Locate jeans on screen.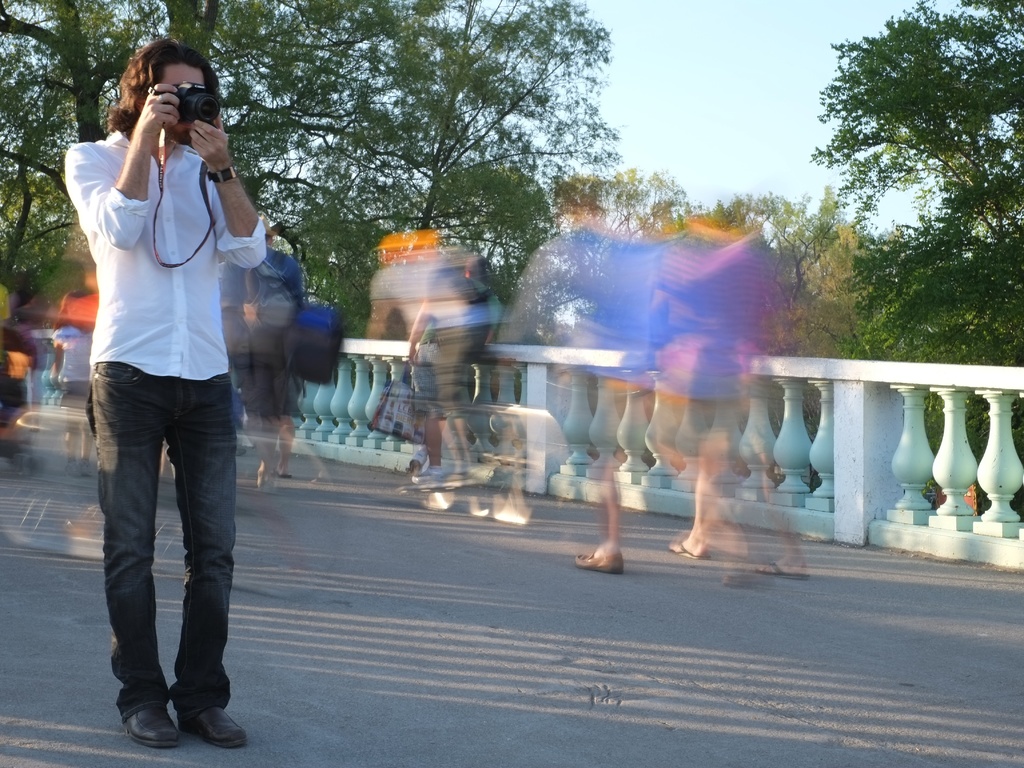
On screen at rect(86, 391, 236, 751).
